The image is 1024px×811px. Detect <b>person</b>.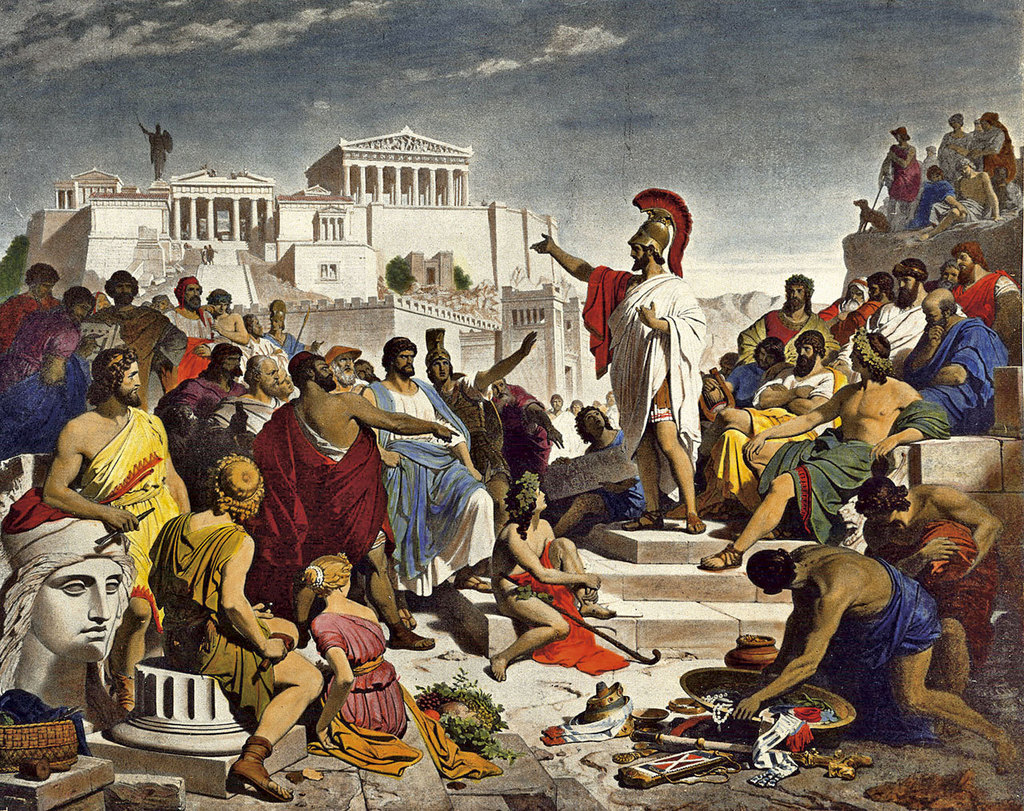
Detection: left=478, top=375, right=559, bottom=500.
